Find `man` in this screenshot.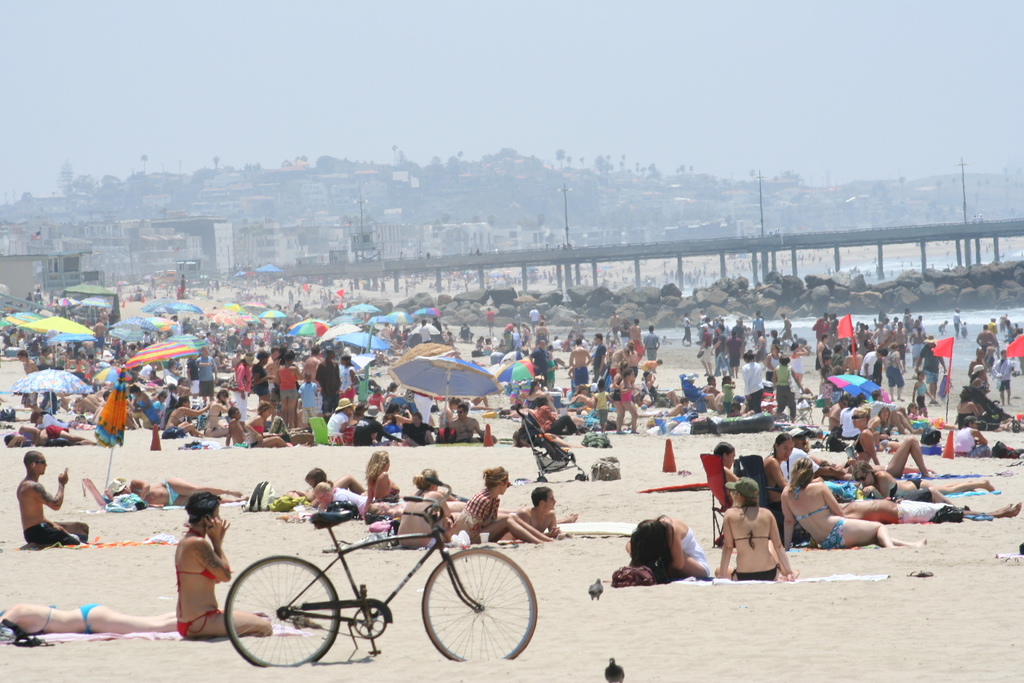
The bounding box for `man` is box=[648, 325, 664, 354].
